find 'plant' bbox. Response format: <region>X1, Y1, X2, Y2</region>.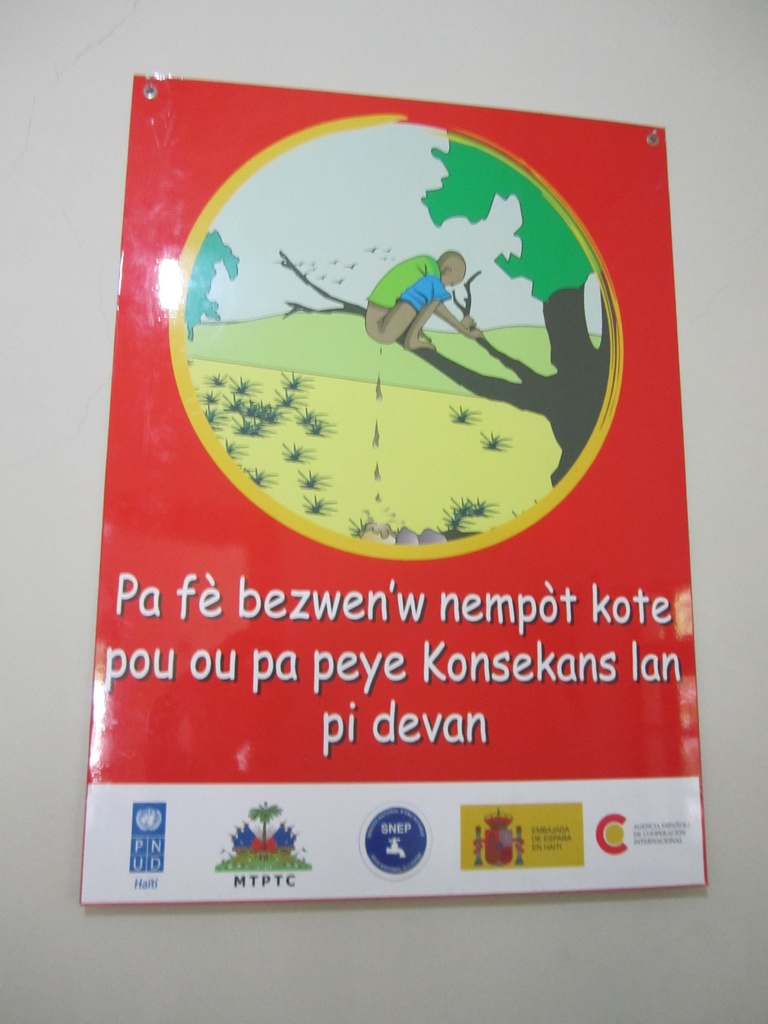
<region>501, 488, 534, 513</region>.
